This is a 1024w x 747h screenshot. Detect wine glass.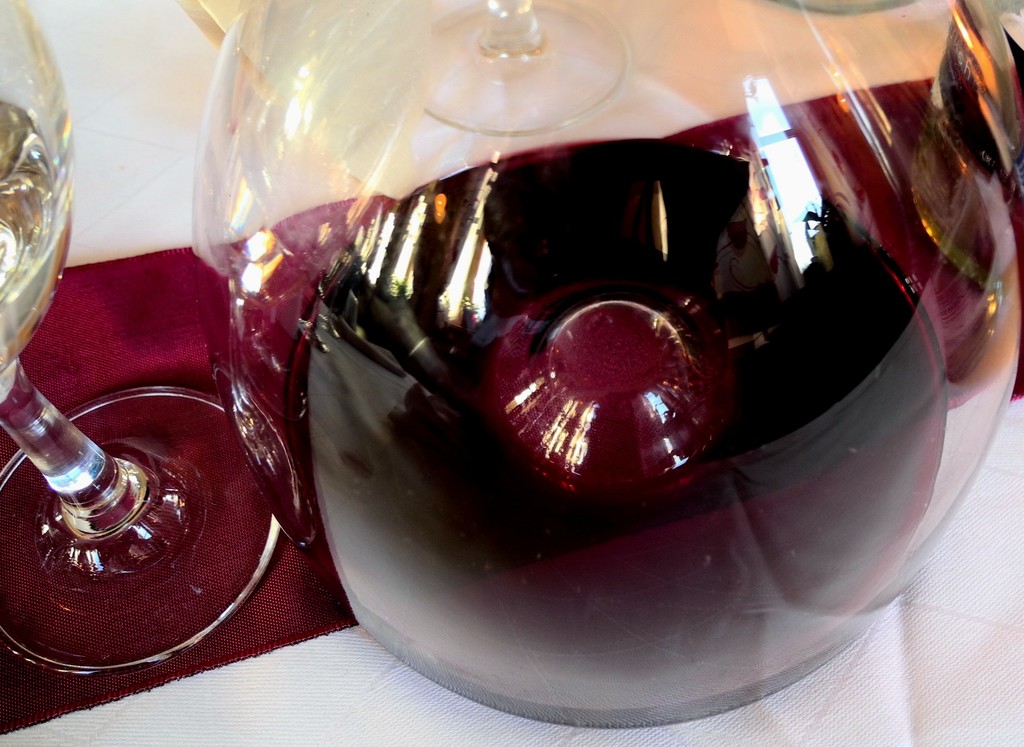
region(0, 0, 282, 673).
